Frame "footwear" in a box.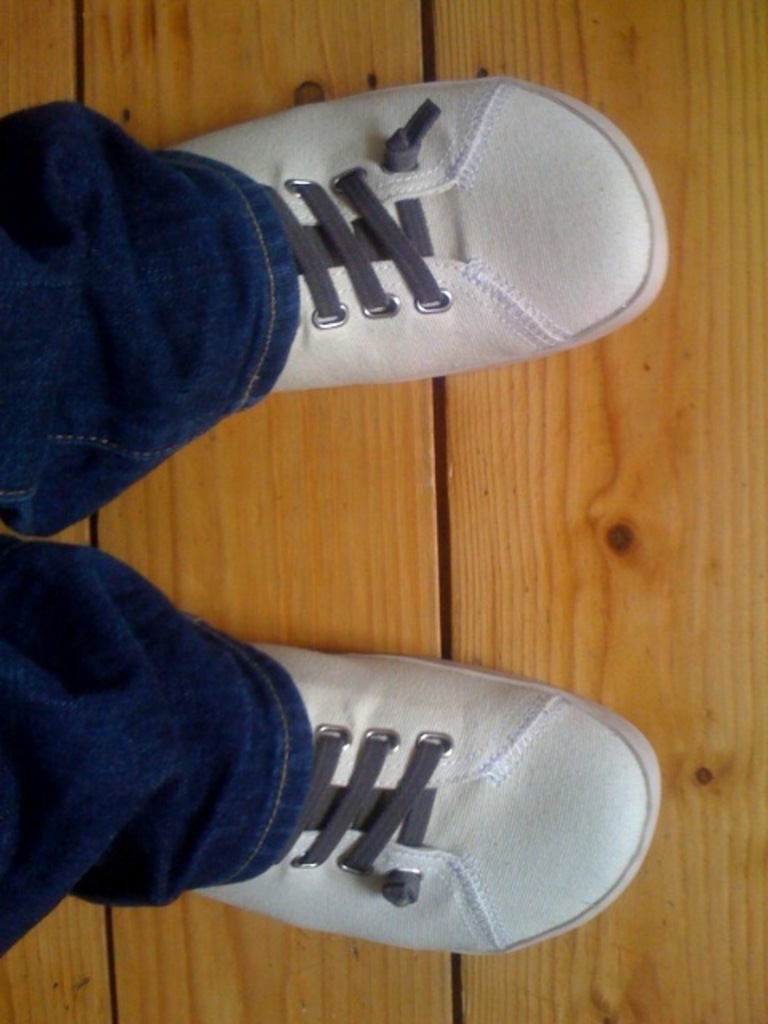
detection(158, 77, 664, 392).
